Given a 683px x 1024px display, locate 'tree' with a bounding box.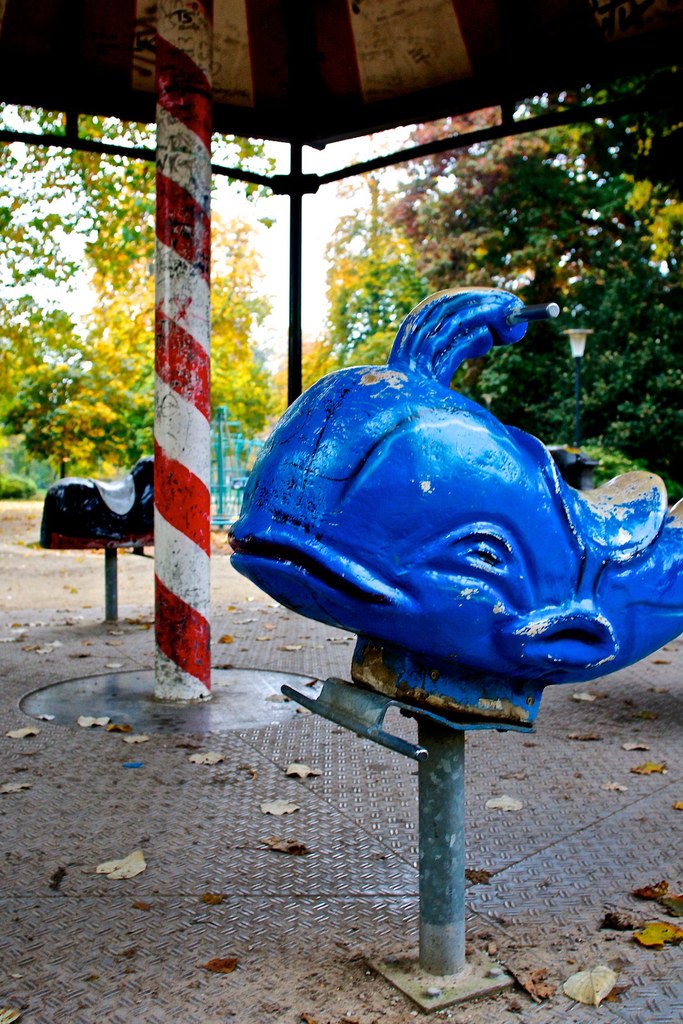
Located: <region>398, 89, 682, 470</region>.
